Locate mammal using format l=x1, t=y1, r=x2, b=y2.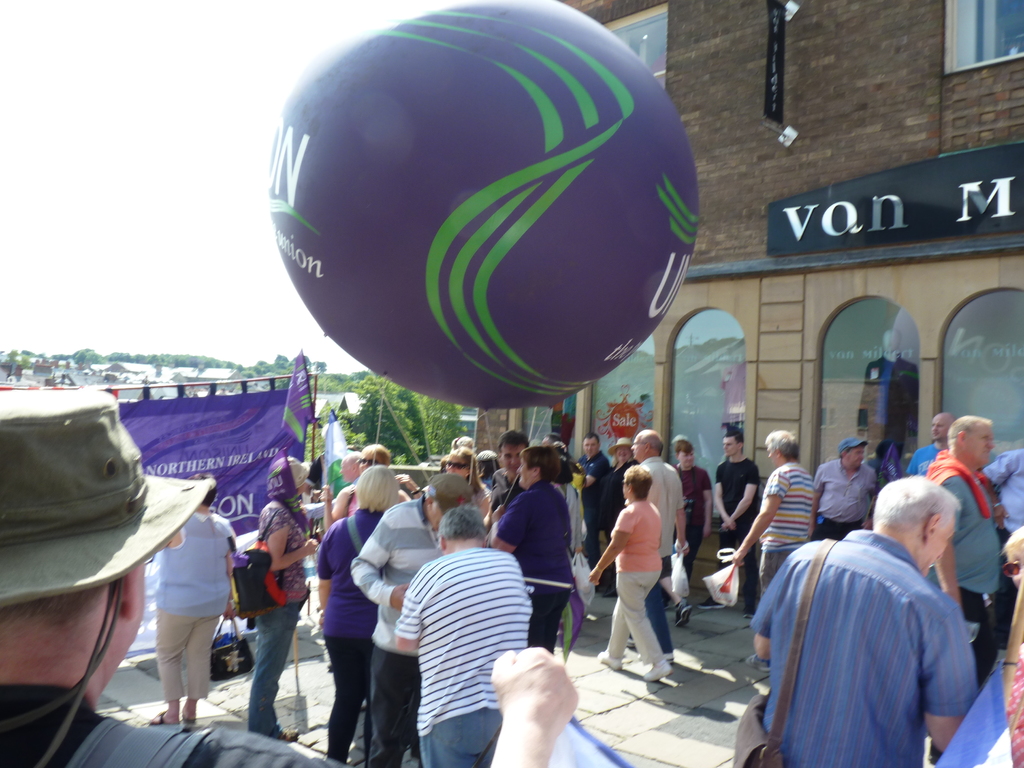
l=810, t=438, r=877, b=540.
